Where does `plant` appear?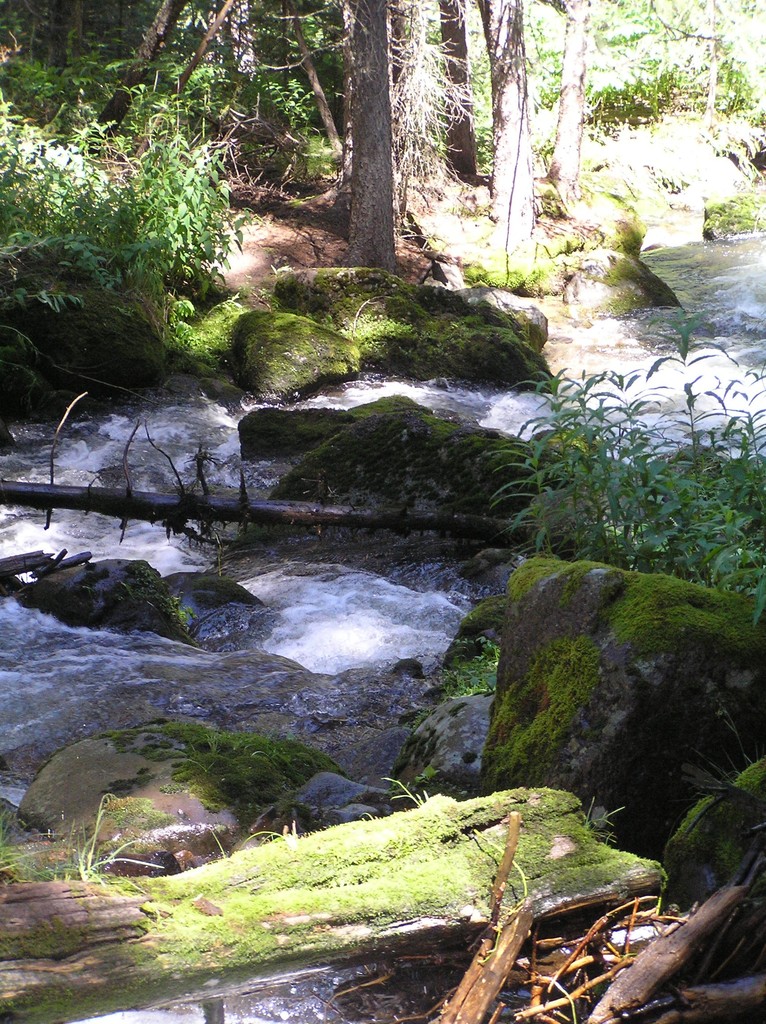
Appears at l=0, t=803, r=41, b=879.
